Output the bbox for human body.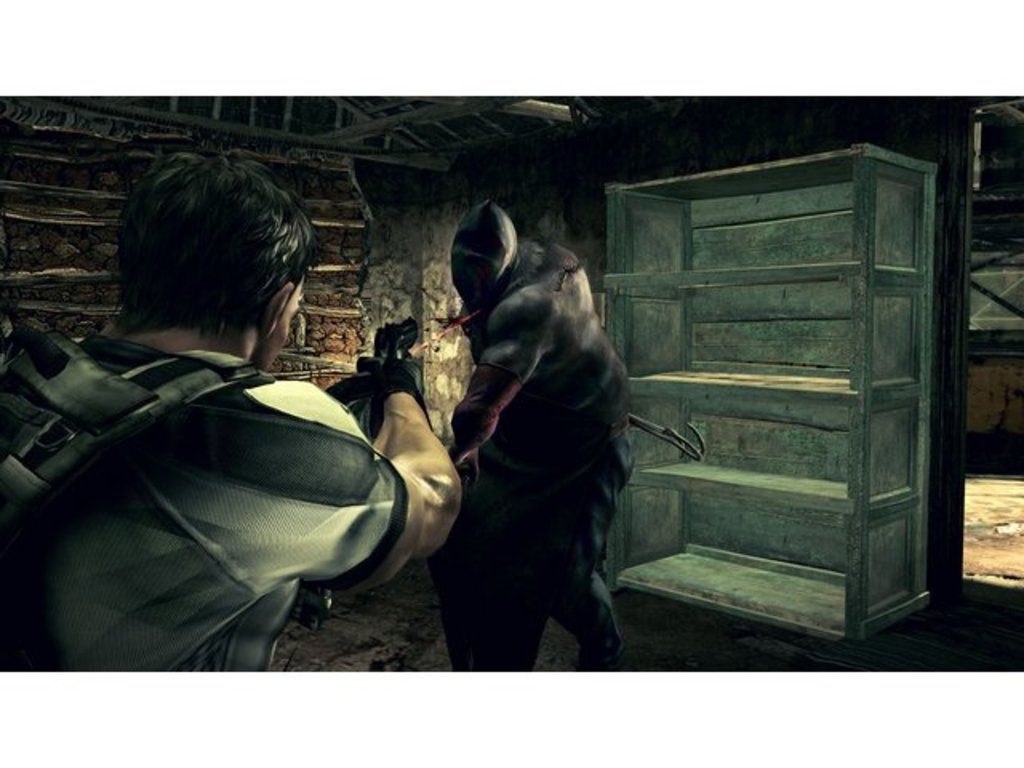
2/198/472/670.
